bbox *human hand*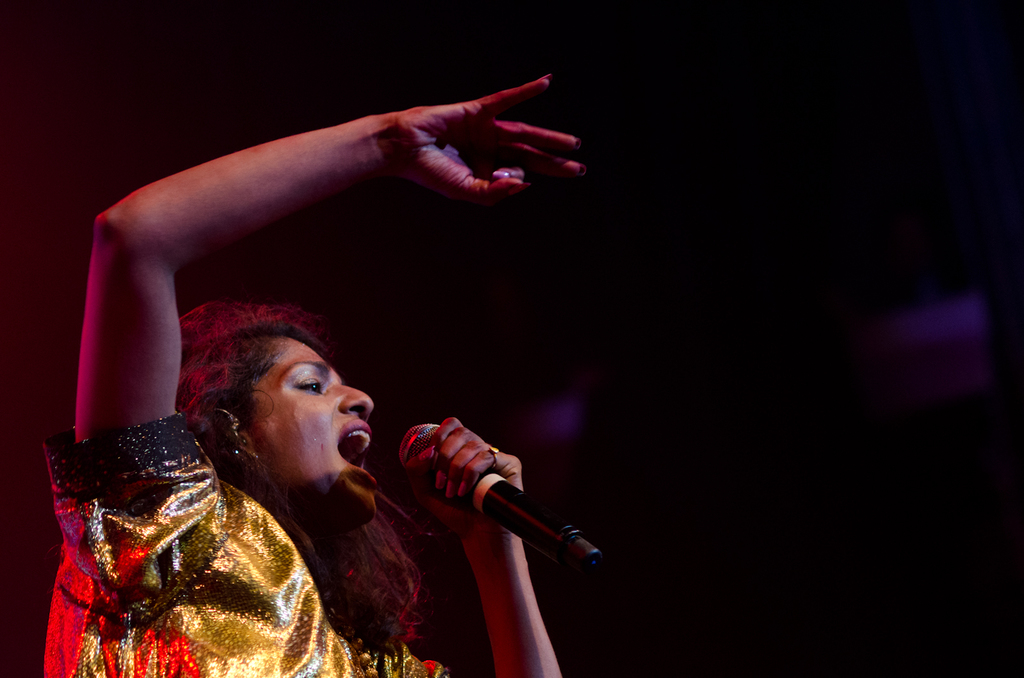
383,72,593,209
